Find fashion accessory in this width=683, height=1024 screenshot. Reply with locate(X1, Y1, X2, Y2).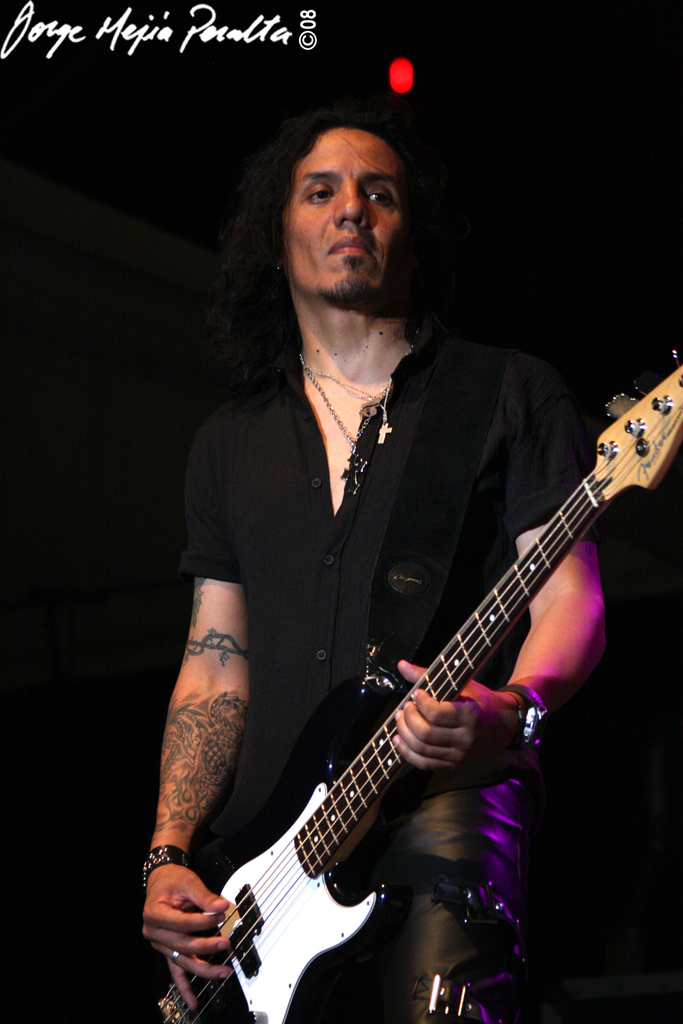
locate(501, 683, 550, 758).
